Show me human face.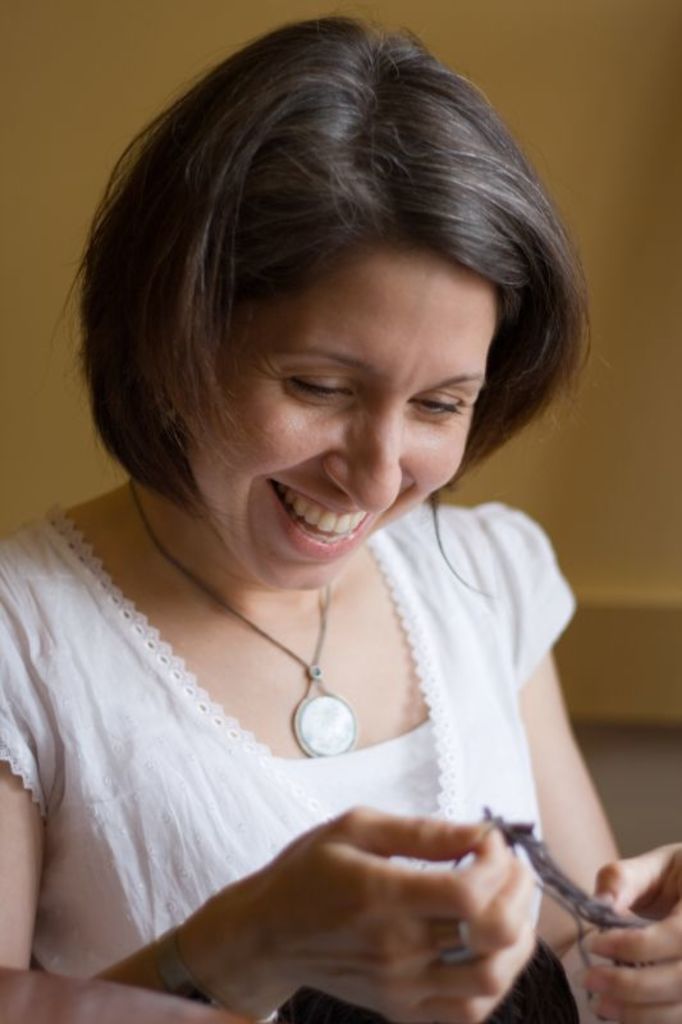
human face is here: bbox(187, 253, 496, 590).
